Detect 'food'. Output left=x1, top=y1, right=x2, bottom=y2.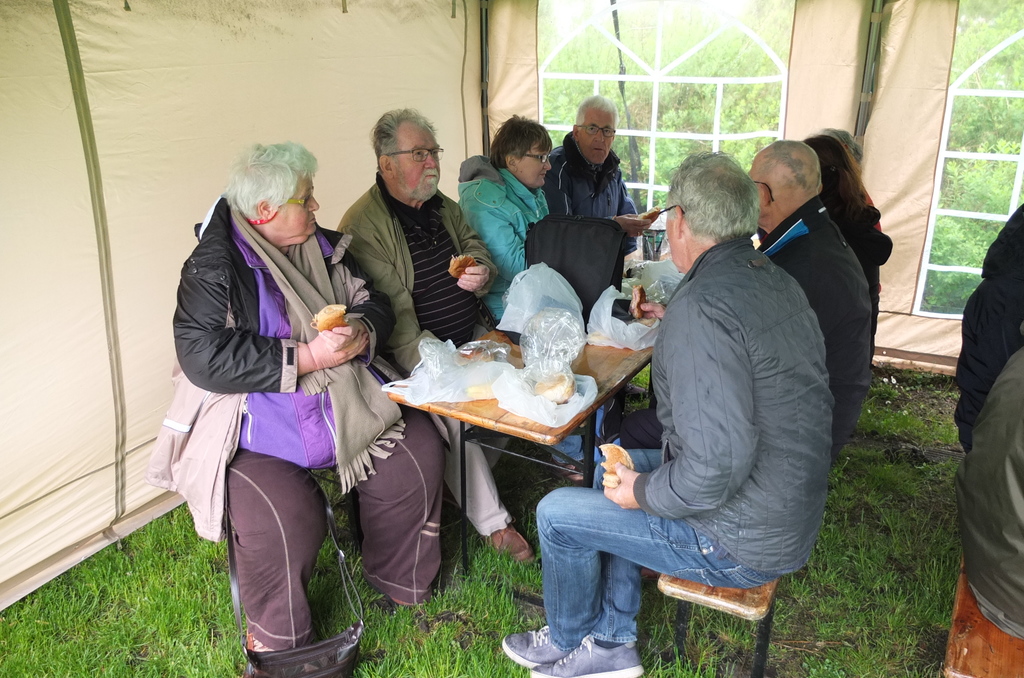
left=532, top=371, right=567, bottom=405.
